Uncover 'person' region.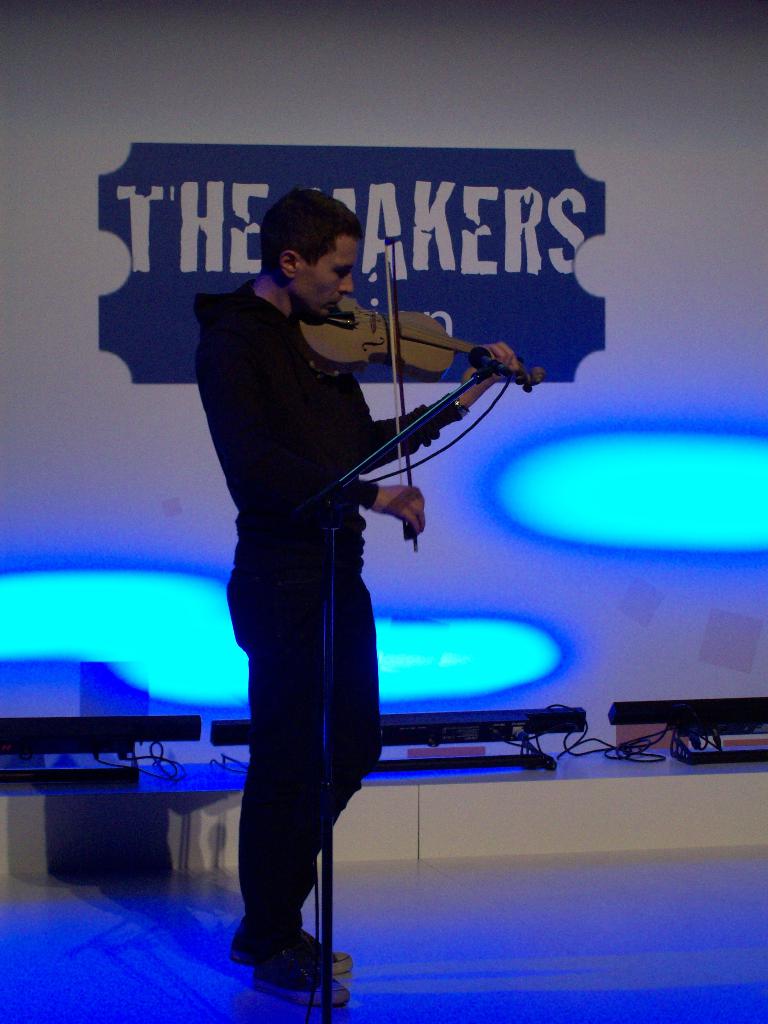
Uncovered: box(186, 184, 529, 1012).
